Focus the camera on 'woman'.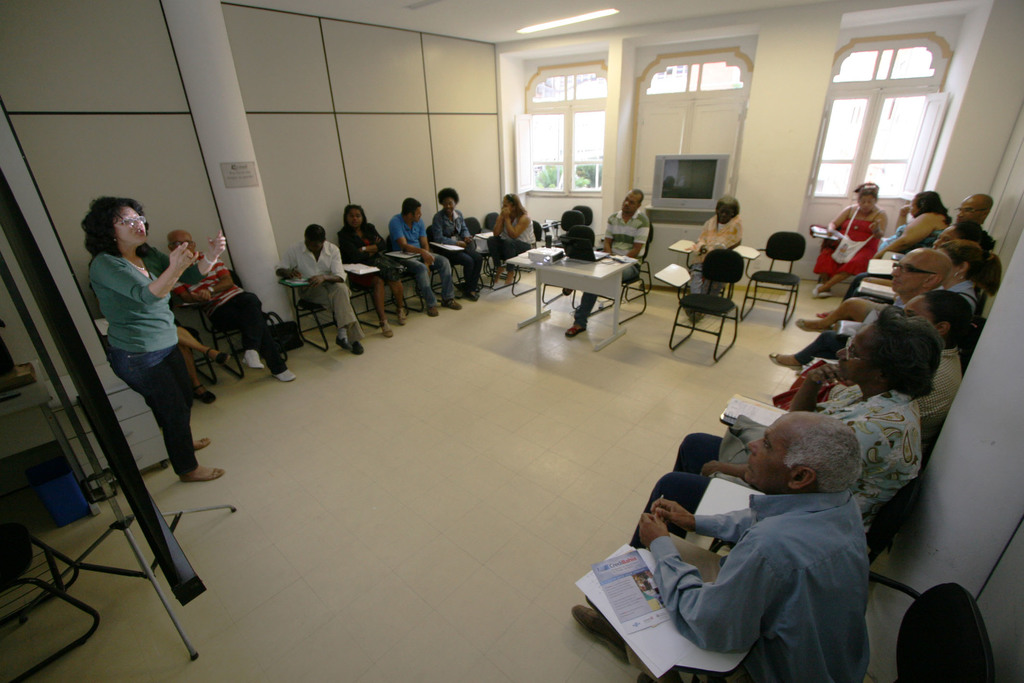
Focus region: (x1=74, y1=193, x2=207, y2=503).
